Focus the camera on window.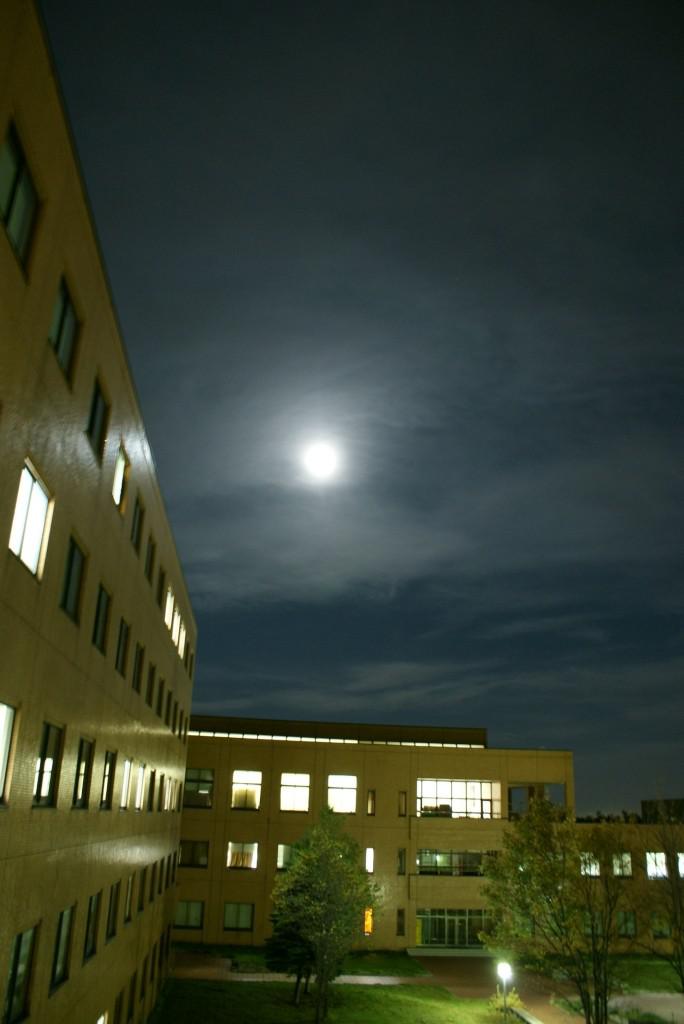
Focus region: [616, 910, 636, 940].
